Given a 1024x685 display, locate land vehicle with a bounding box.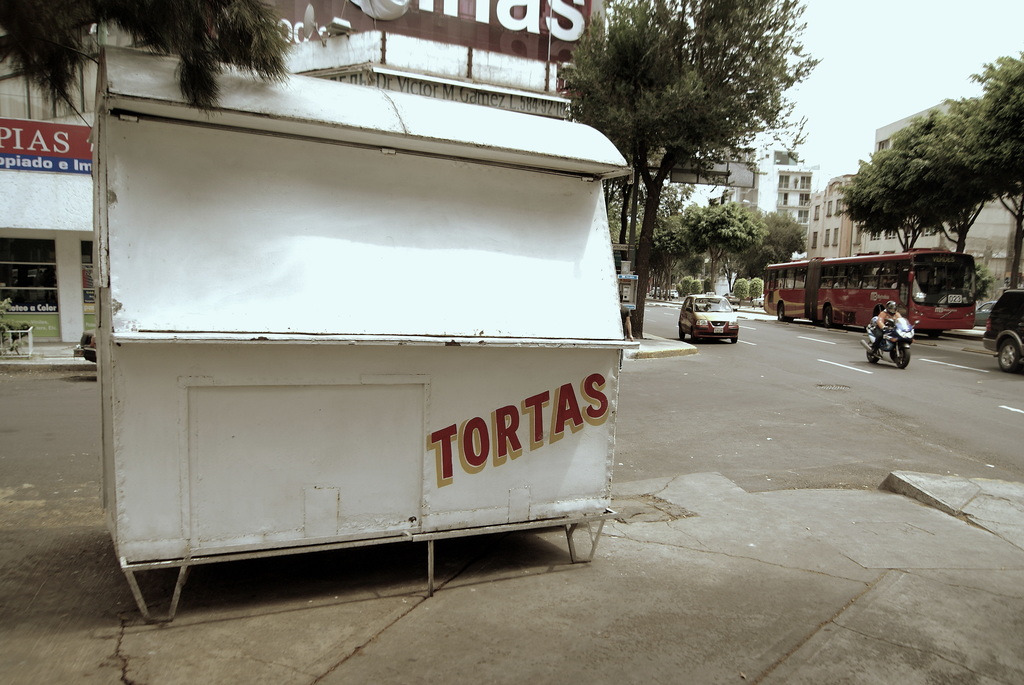
Located: locate(680, 290, 738, 343).
